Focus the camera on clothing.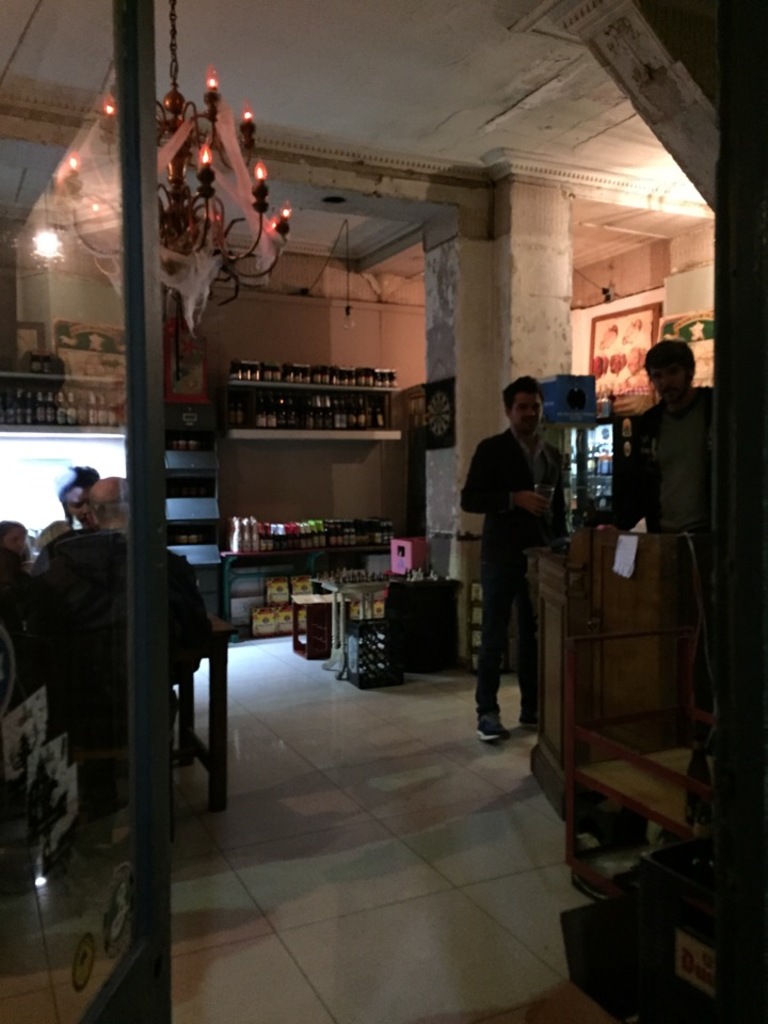
Focus region: [left=38, top=511, right=209, bottom=867].
